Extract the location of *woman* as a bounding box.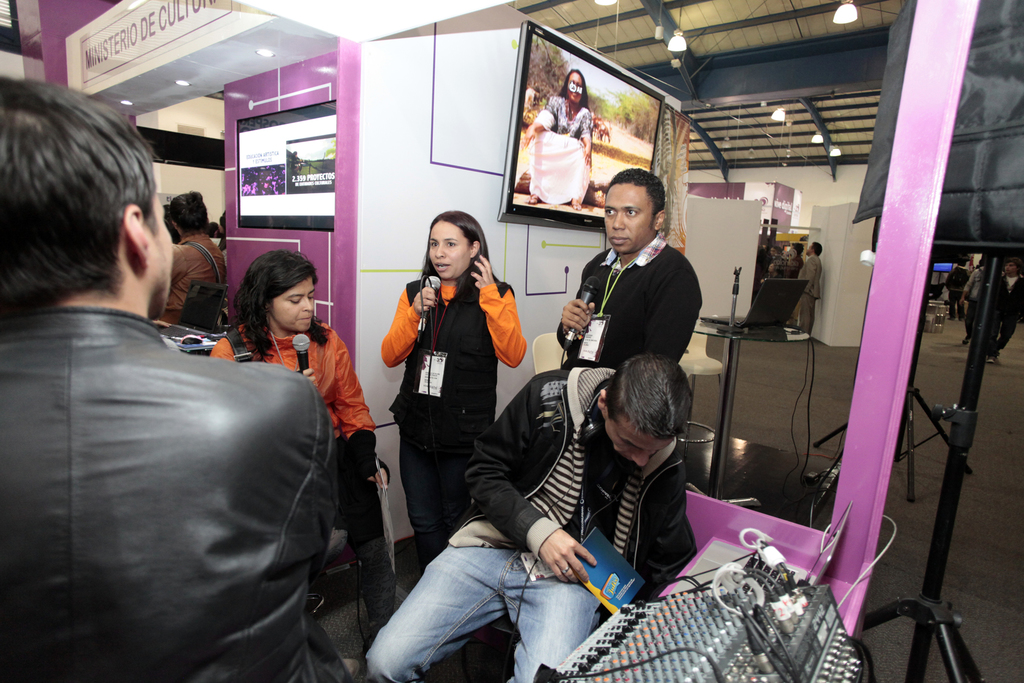
select_region(211, 247, 397, 680).
